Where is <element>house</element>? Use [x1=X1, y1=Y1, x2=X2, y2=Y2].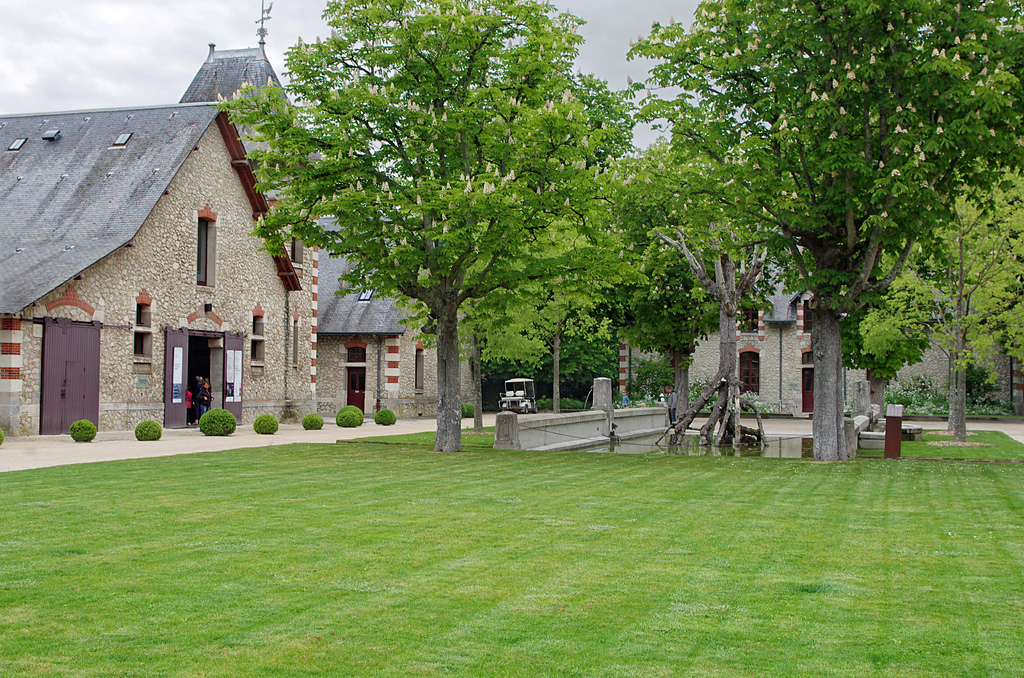
[x1=0, y1=111, x2=305, y2=442].
